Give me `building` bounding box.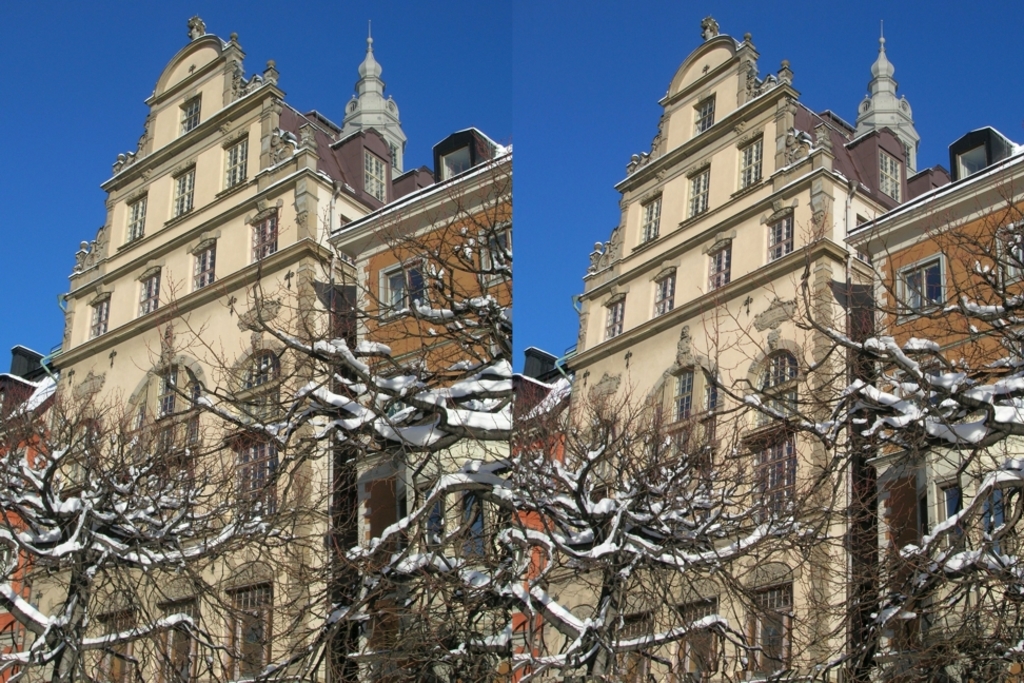
box(508, 348, 569, 682).
